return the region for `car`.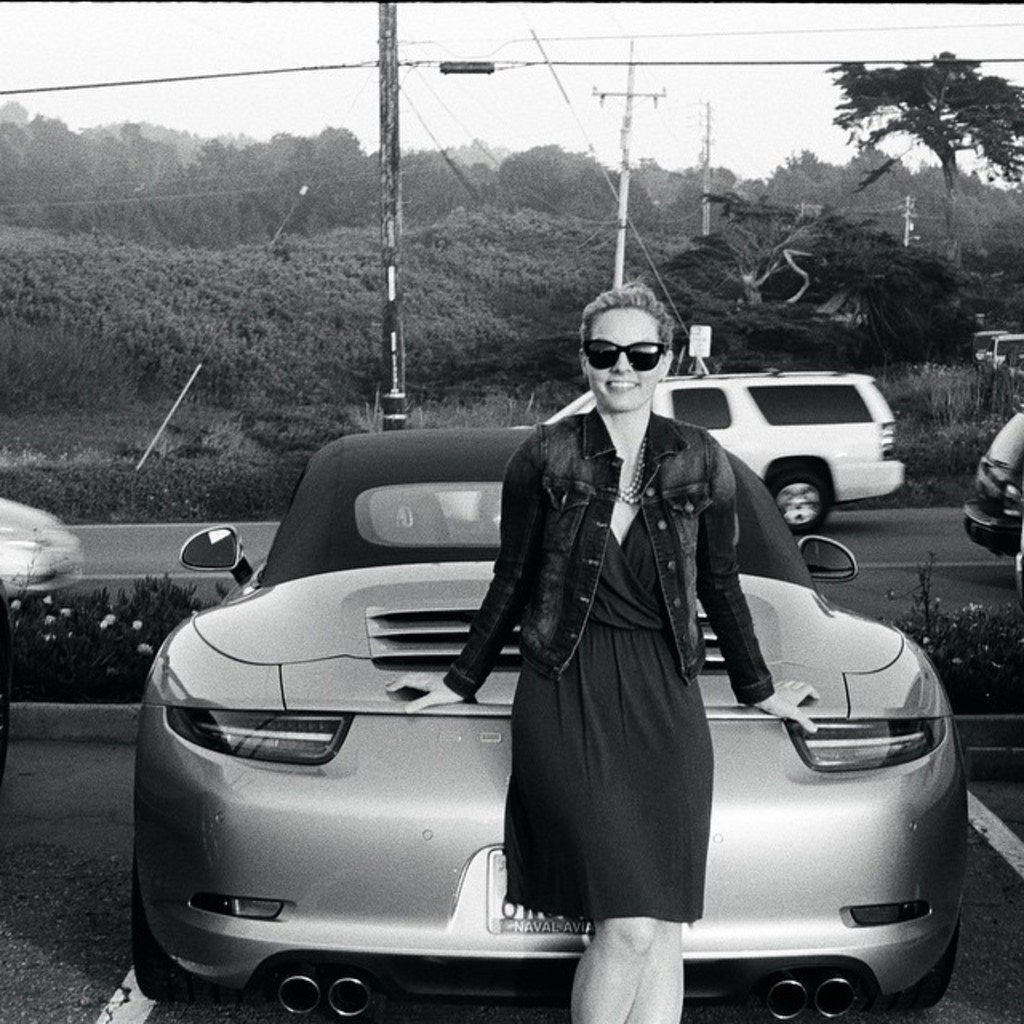
{"x1": 133, "y1": 432, "x2": 971, "y2": 1022}.
